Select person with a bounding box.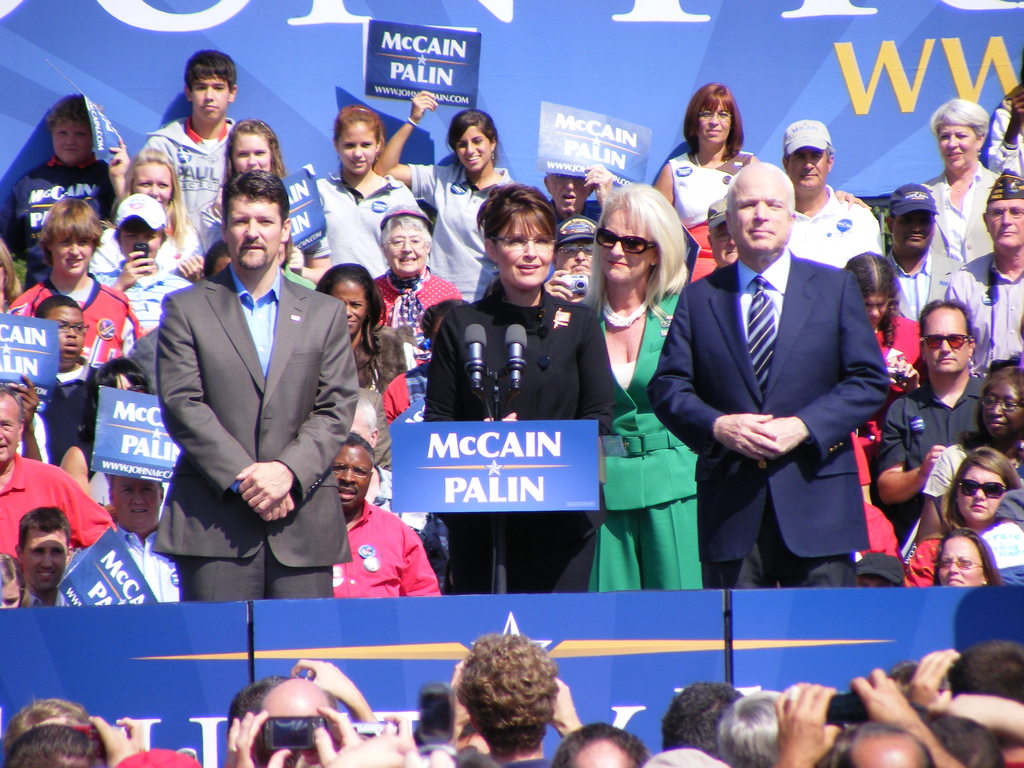
detection(23, 101, 102, 230).
